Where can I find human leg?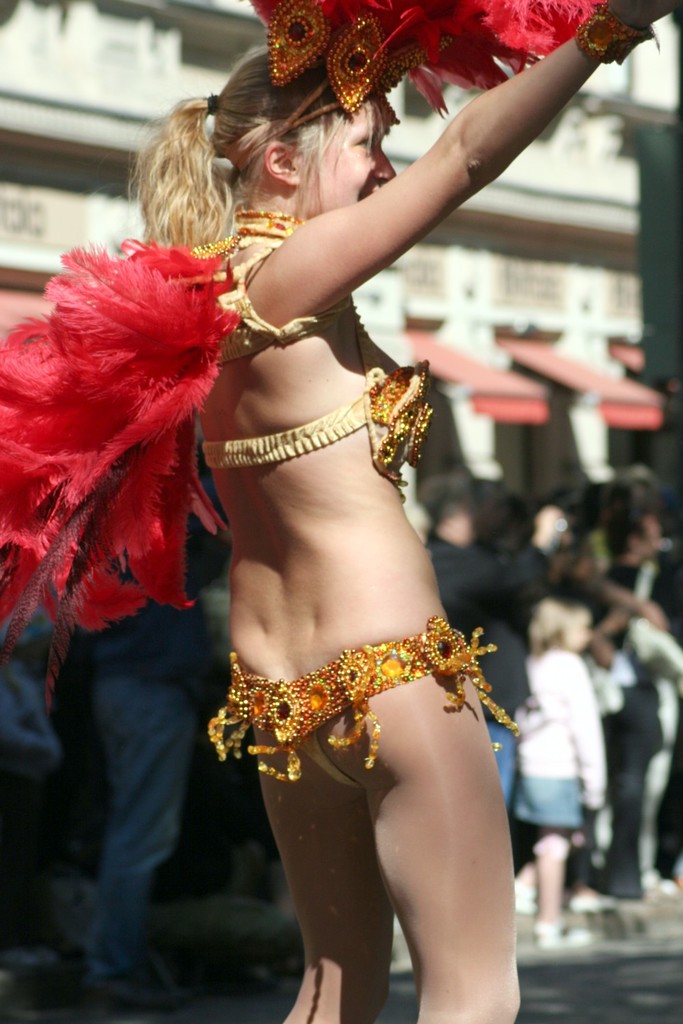
You can find it at x1=232, y1=657, x2=393, y2=1023.
